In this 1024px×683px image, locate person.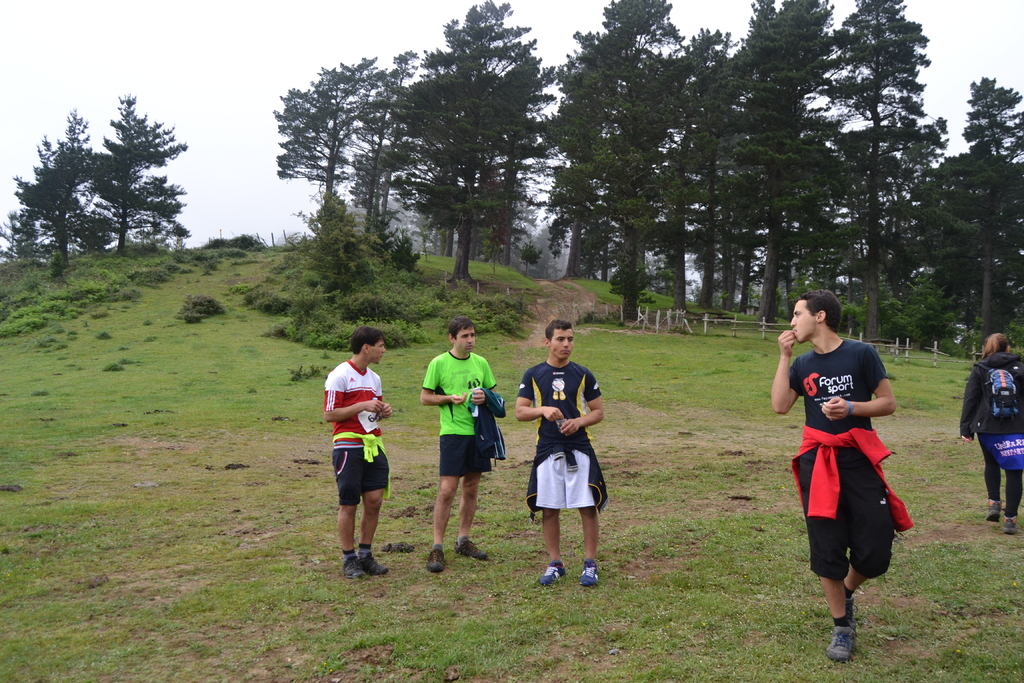
Bounding box: [515, 320, 602, 597].
